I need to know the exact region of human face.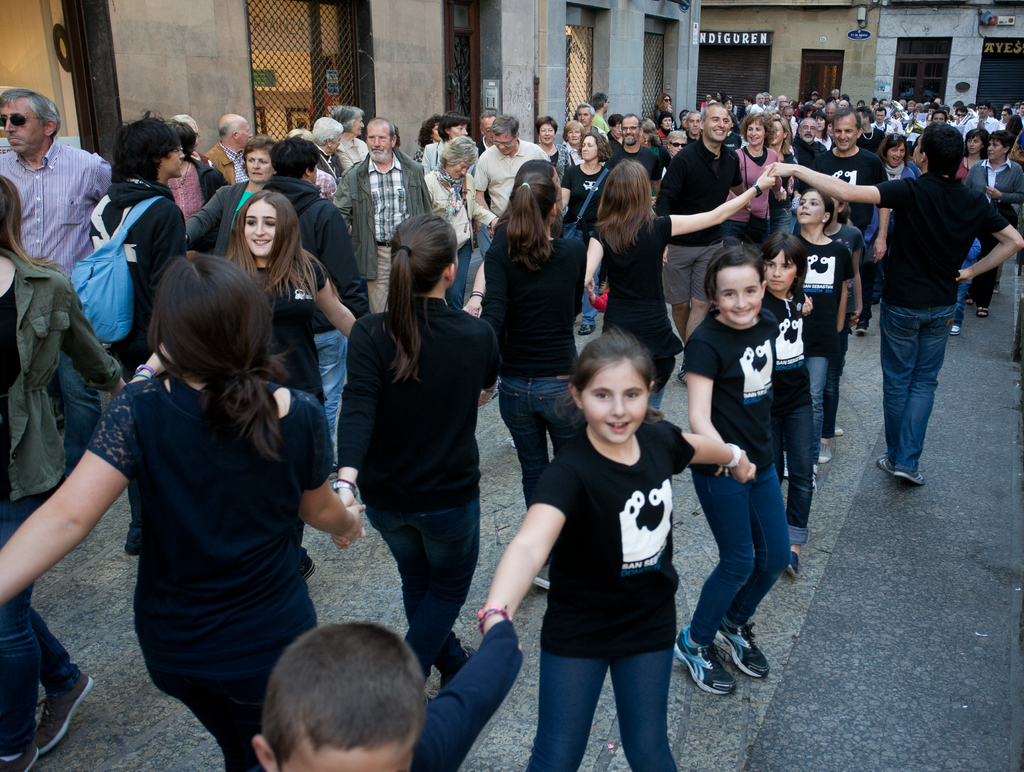
Region: bbox=[766, 248, 797, 292].
